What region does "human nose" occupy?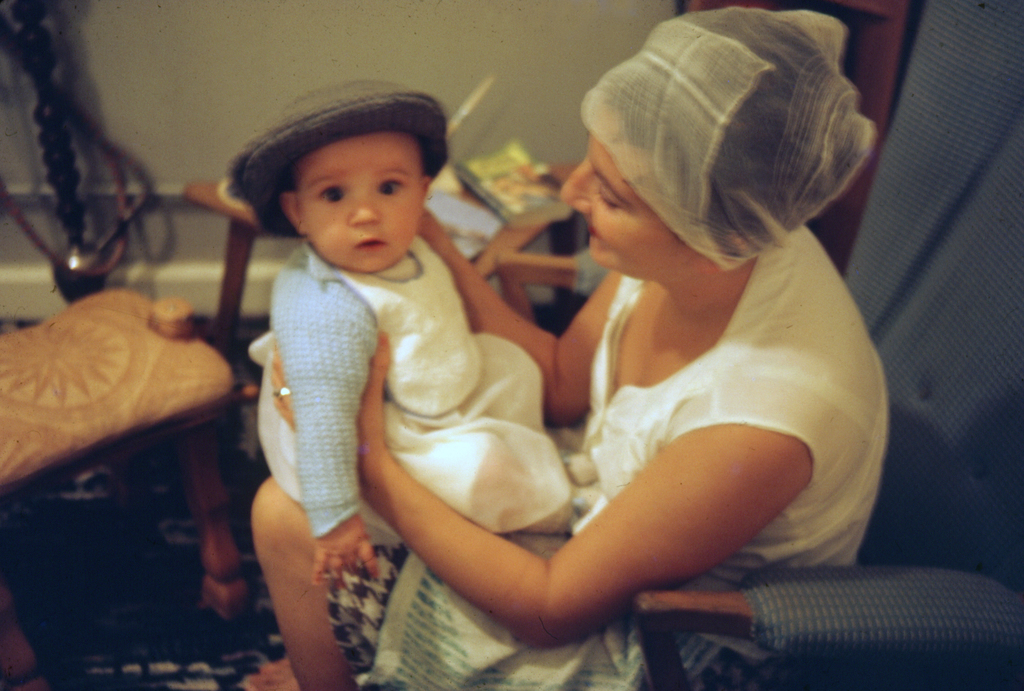
[x1=347, y1=190, x2=382, y2=230].
